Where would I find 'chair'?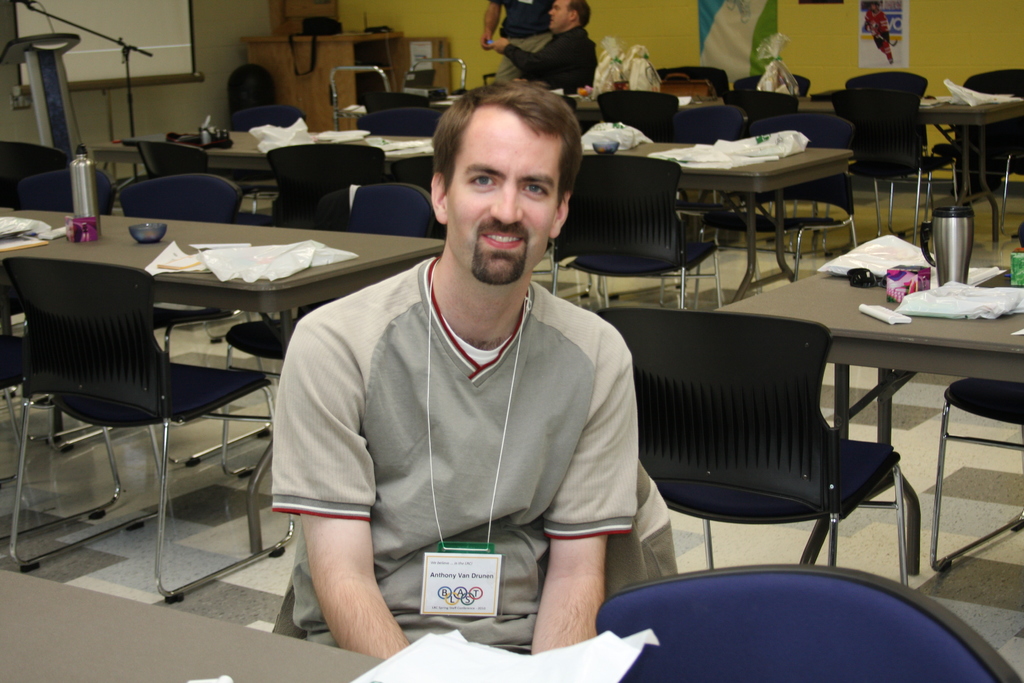
At select_region(822, 68, 927, 241).
